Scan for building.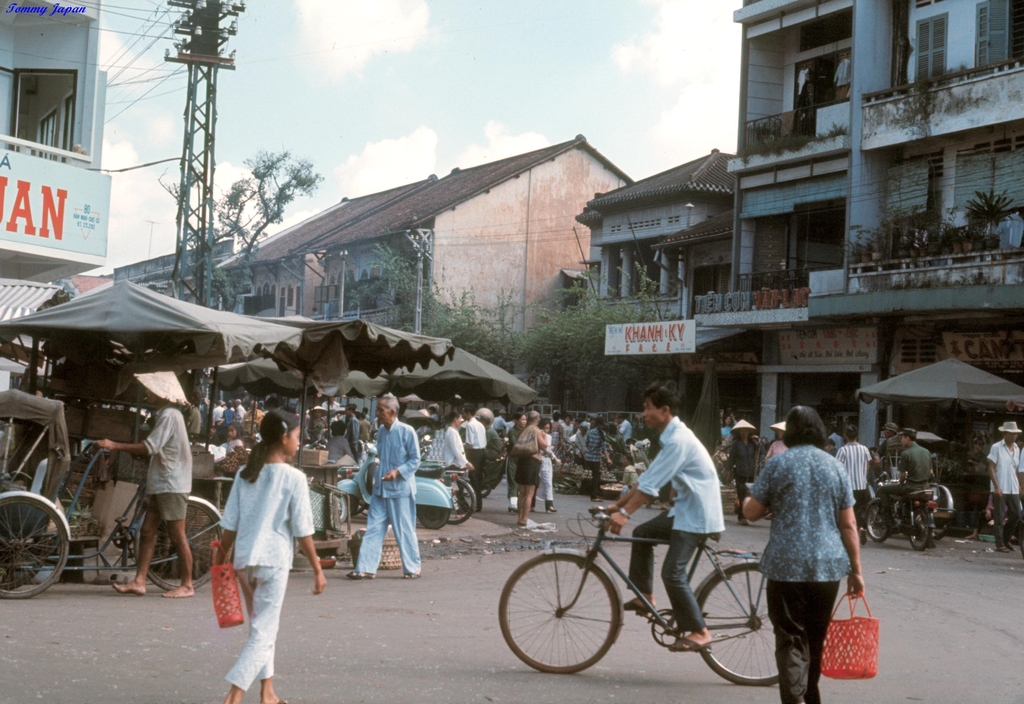
Scan result: <bbox>0, 0, 112, 326</bbox>.
